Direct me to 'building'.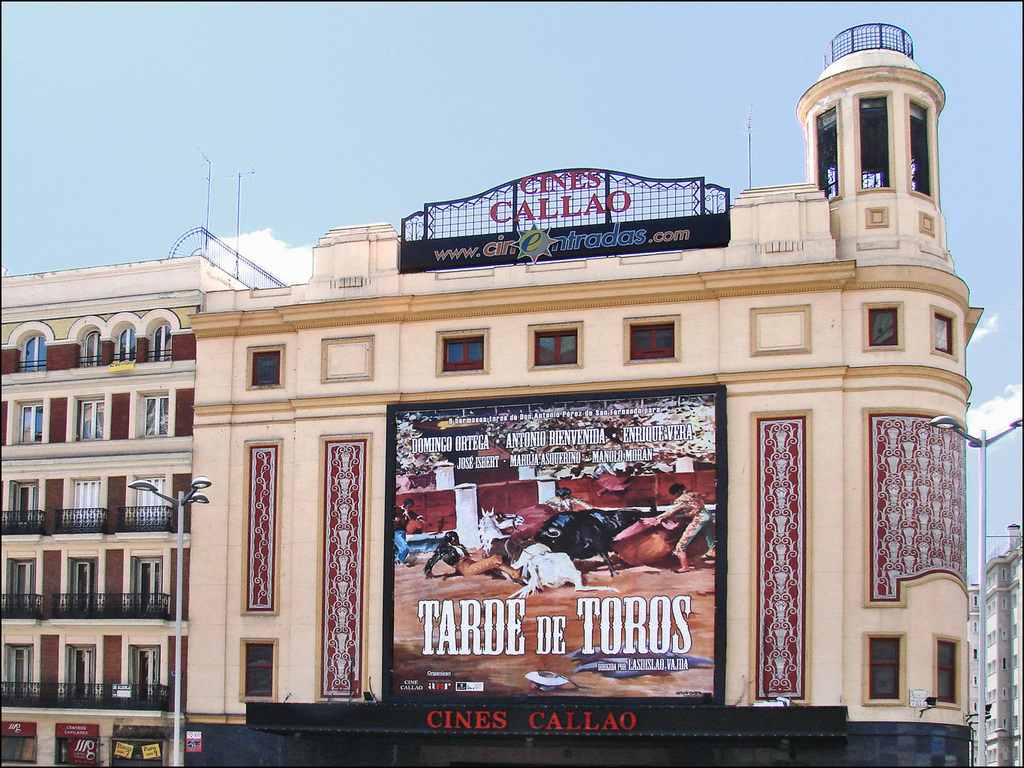
Direction: (left=0, top=23, right=973, bottom=767).
